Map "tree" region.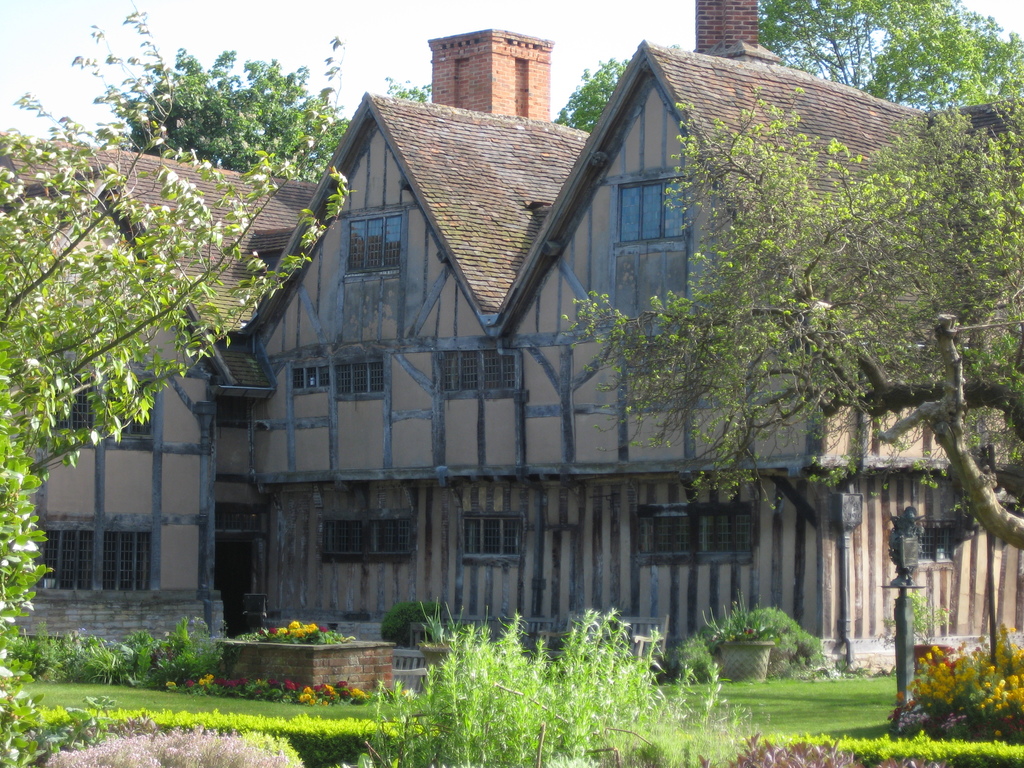
Mapped to rect(1, 95, 353, 471).
